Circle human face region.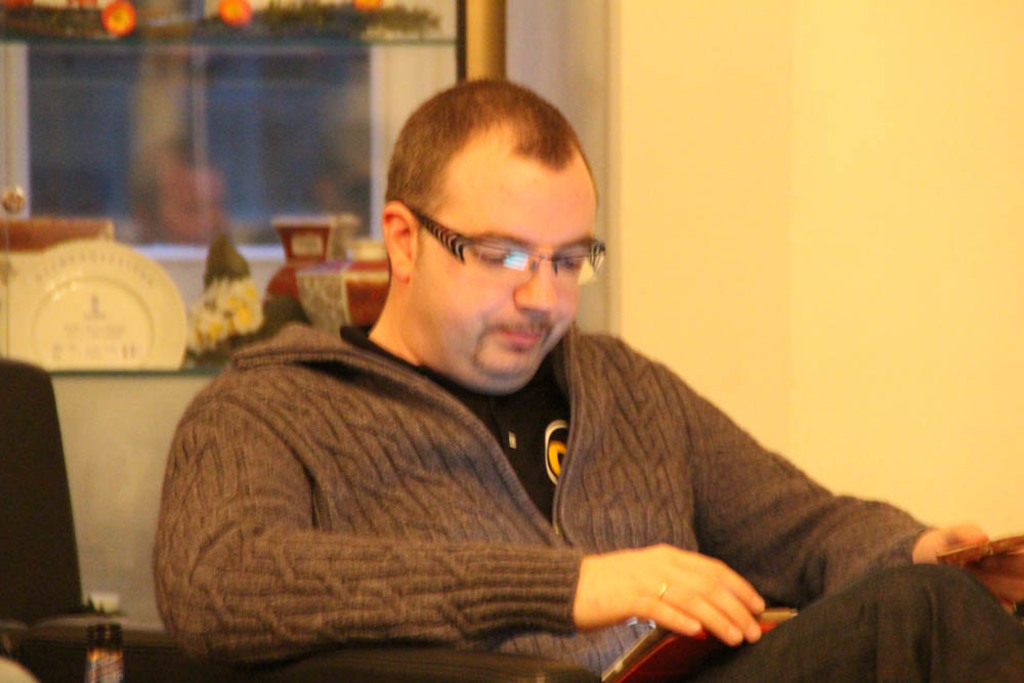
Region: bbox=(425, 184, 581, 369).
